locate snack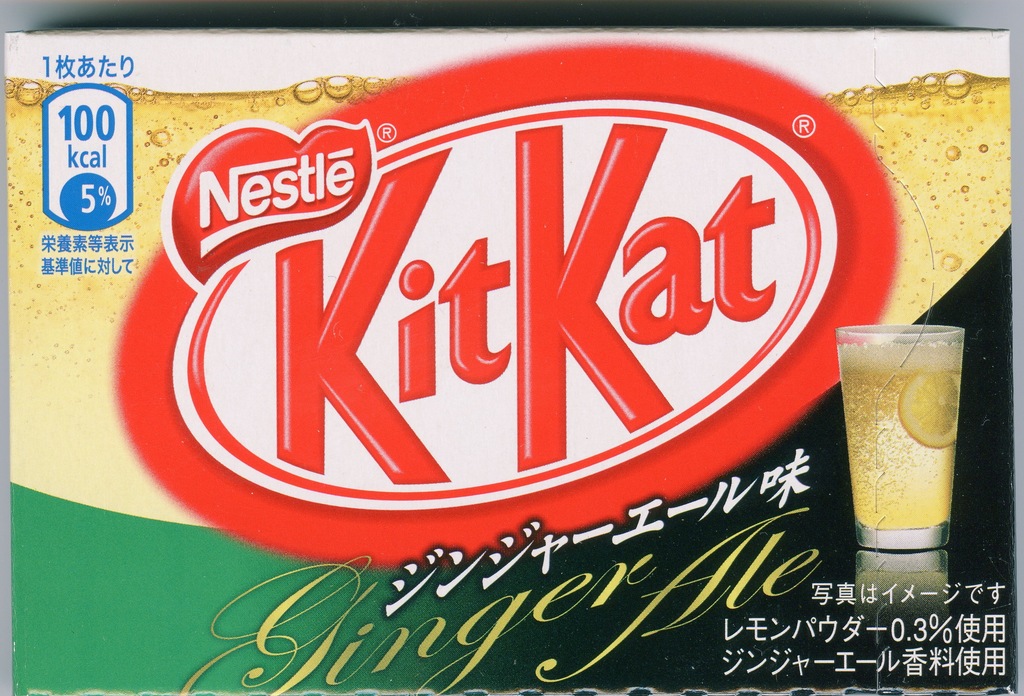
rect(59, 22, 937, 685)
